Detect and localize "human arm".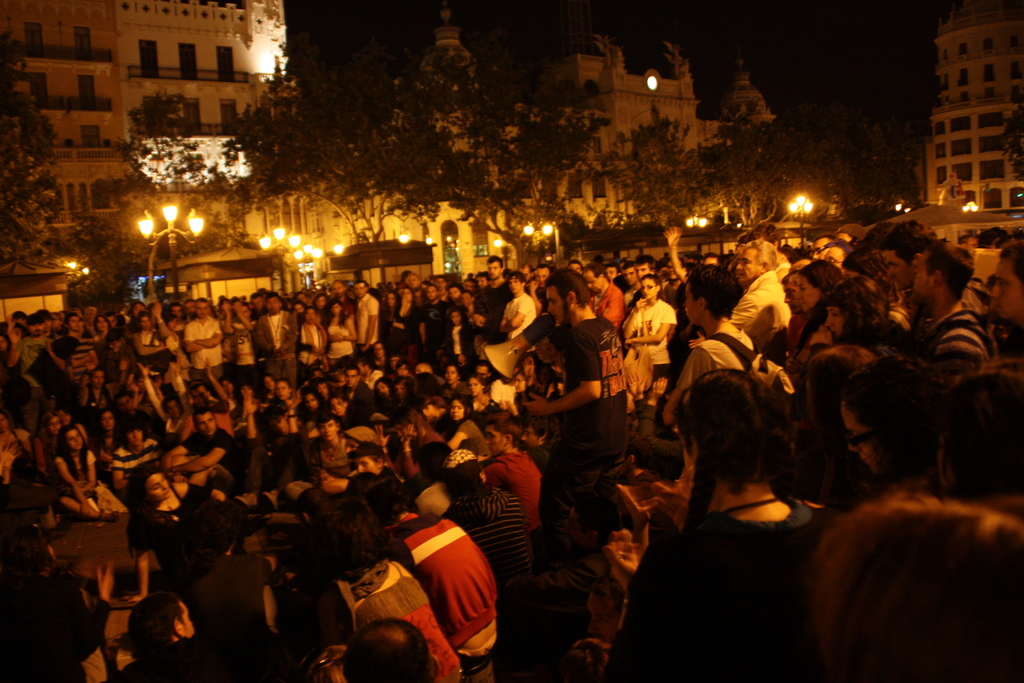
Localized at {"left": 519, "top": 324, "right": 607, "bottom": 413}.
